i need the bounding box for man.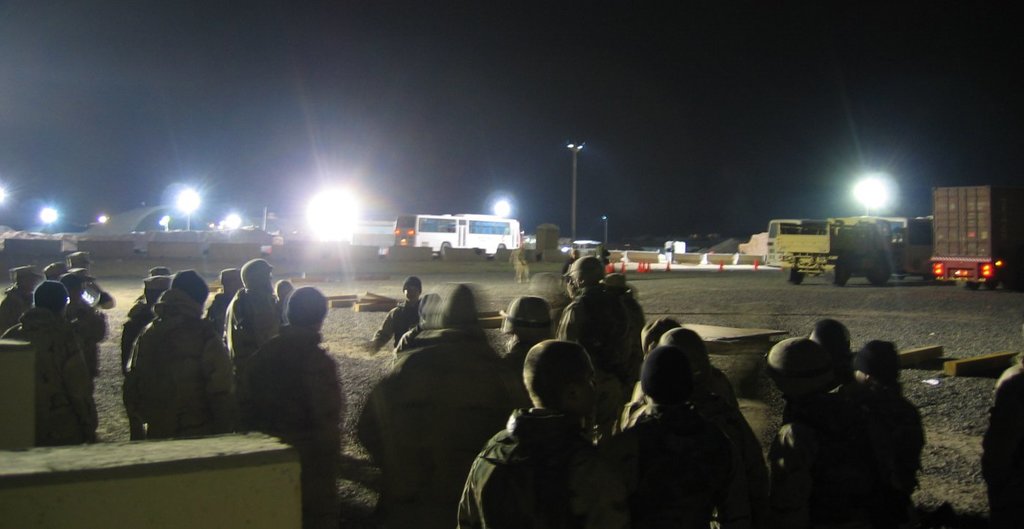
Here it is: box=[457, 340, 598, 528].
